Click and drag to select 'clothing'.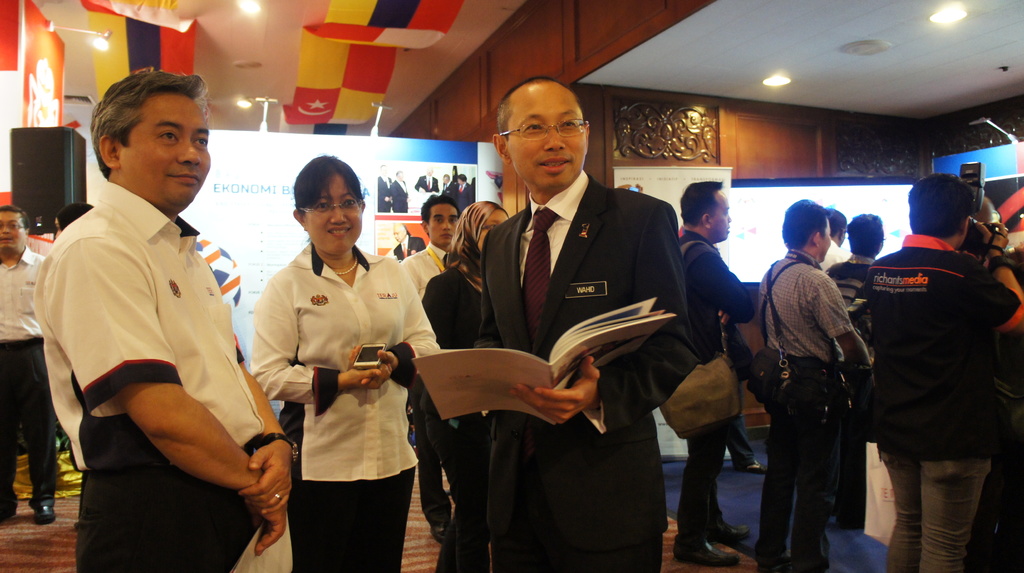
Selection: locate(378, 175, 394, 211).
